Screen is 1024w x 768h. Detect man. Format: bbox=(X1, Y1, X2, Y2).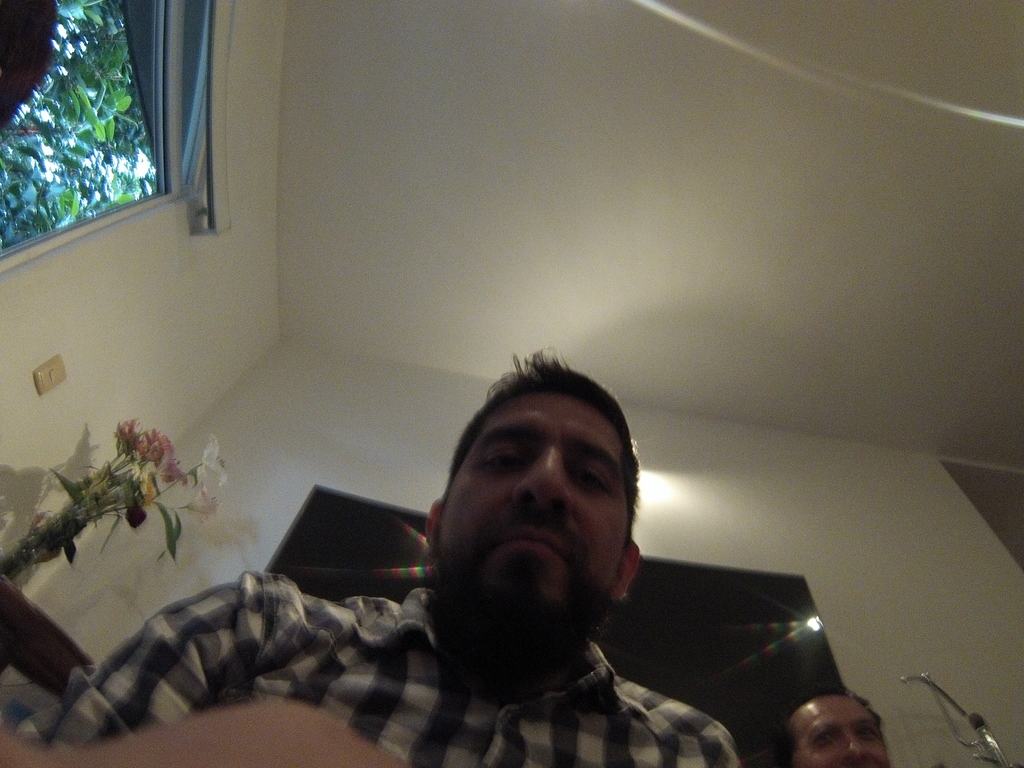
bbox=(184, 338, 841, 760).
